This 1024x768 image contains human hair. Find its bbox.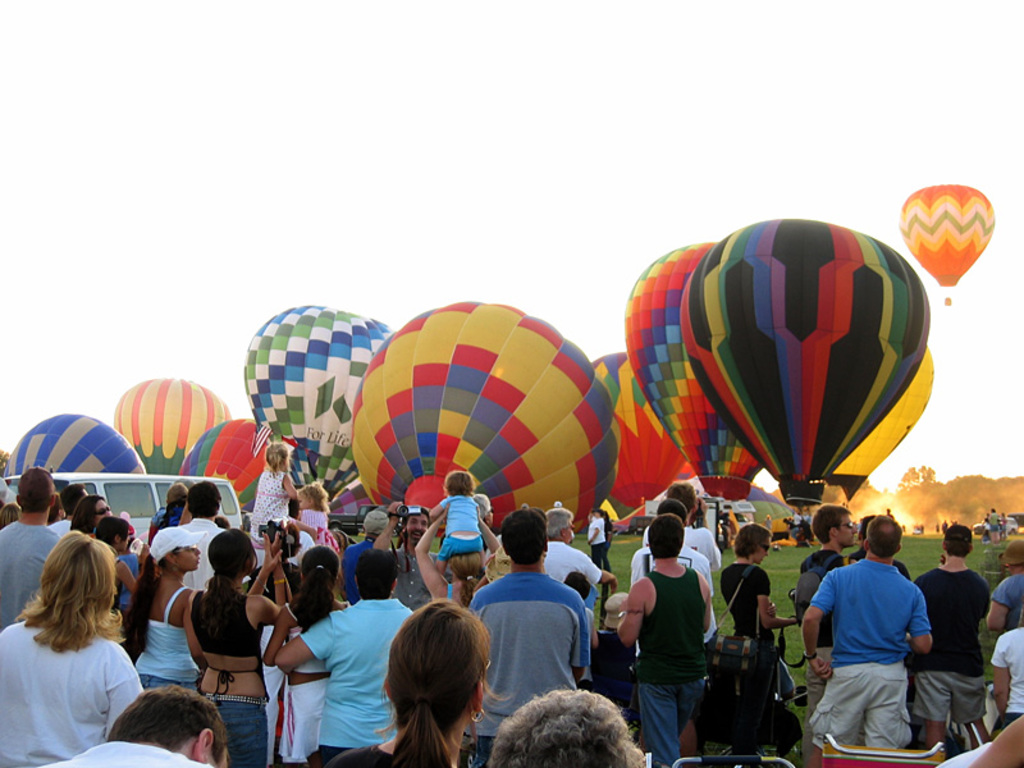
(266, 439, 293, 472).
